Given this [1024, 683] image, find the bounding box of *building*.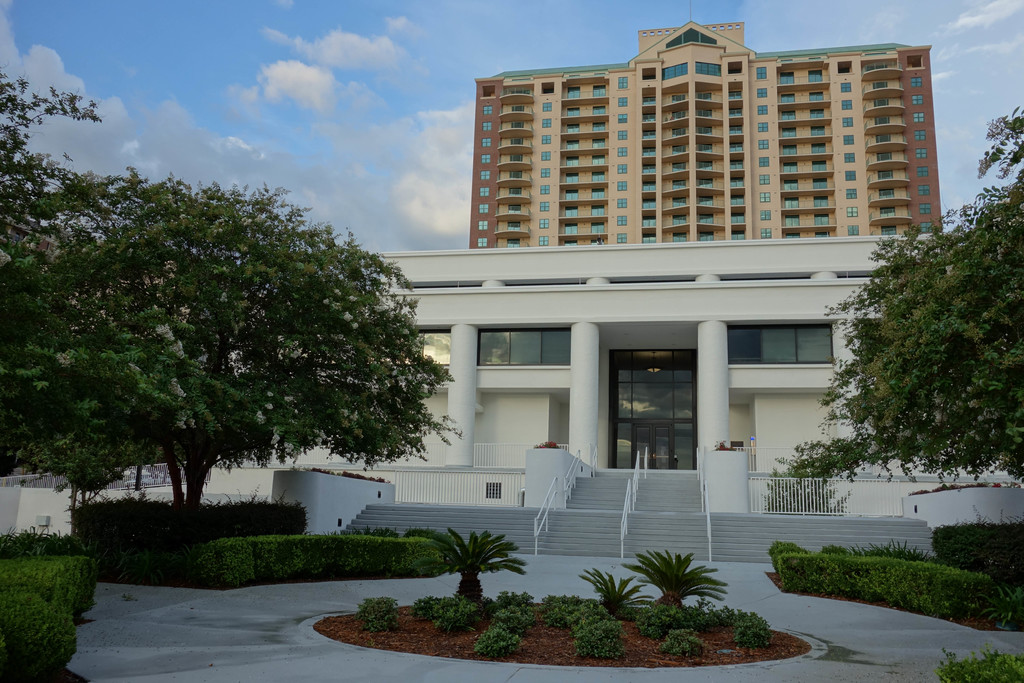
bbox=[467, 19, 947, 251].
